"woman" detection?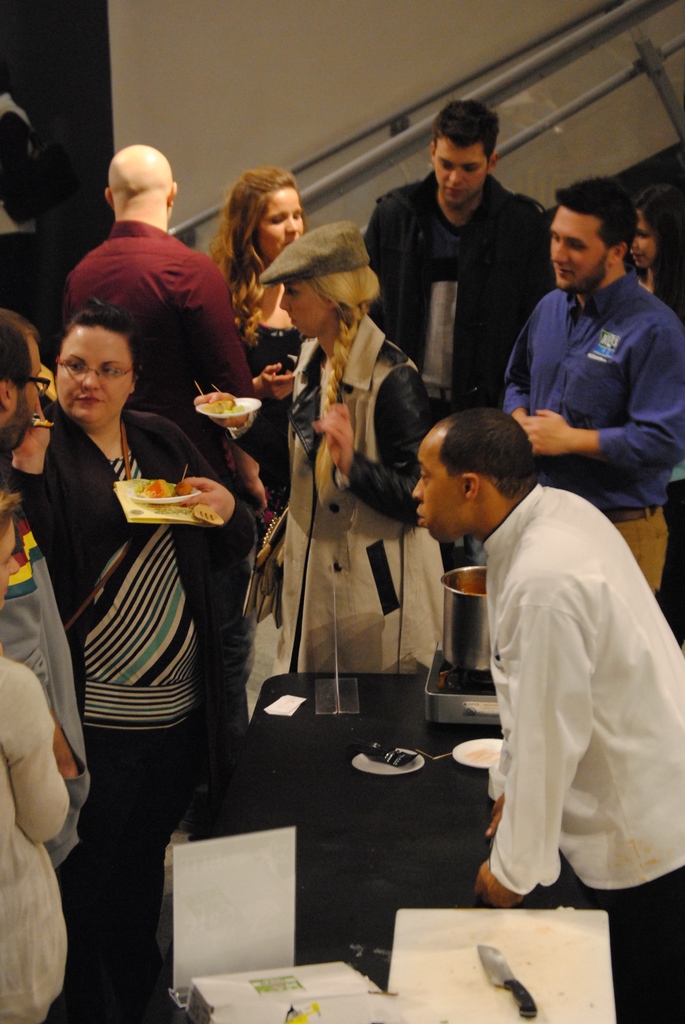
bbox(226, 225, 441, 691)
